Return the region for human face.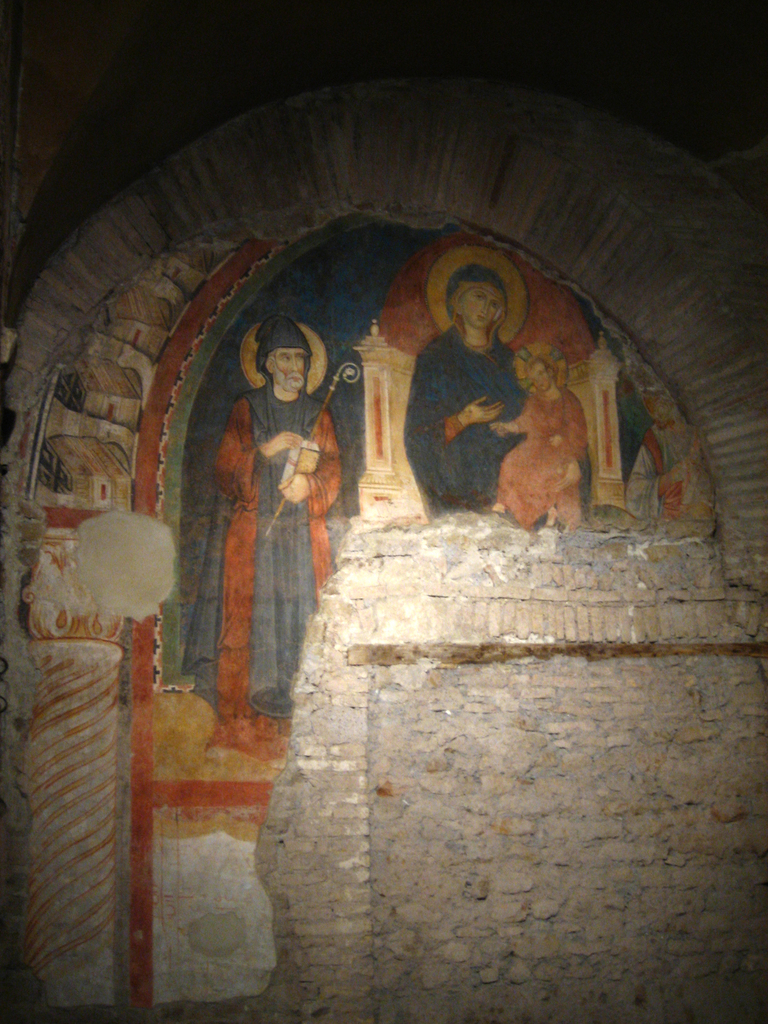
x1=275 y1=344 x2=306 y2=386.
